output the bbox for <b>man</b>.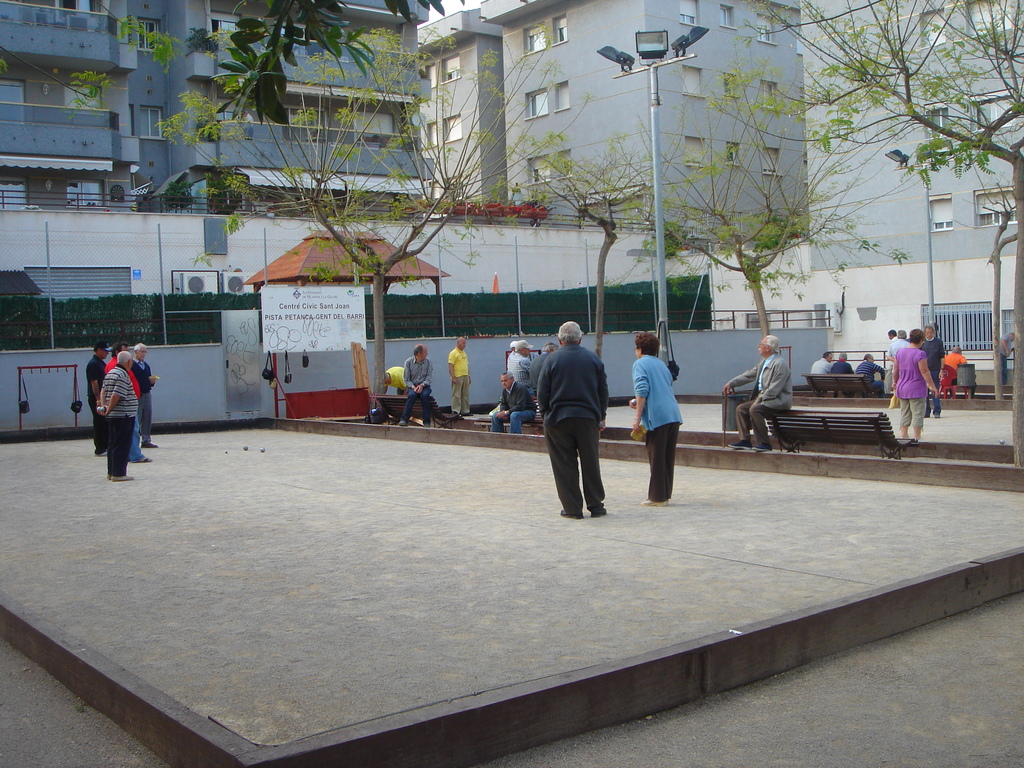
532, 322, 609, 516.
